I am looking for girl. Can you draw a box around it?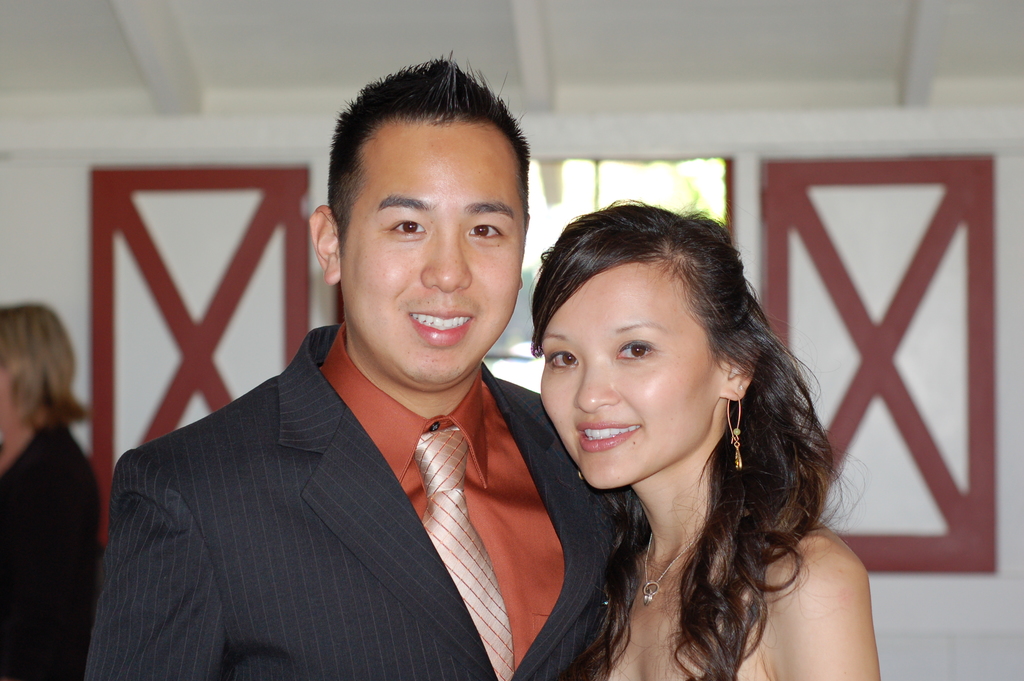
Sure, the bounding box is crop(530, 198, 883, 680).
